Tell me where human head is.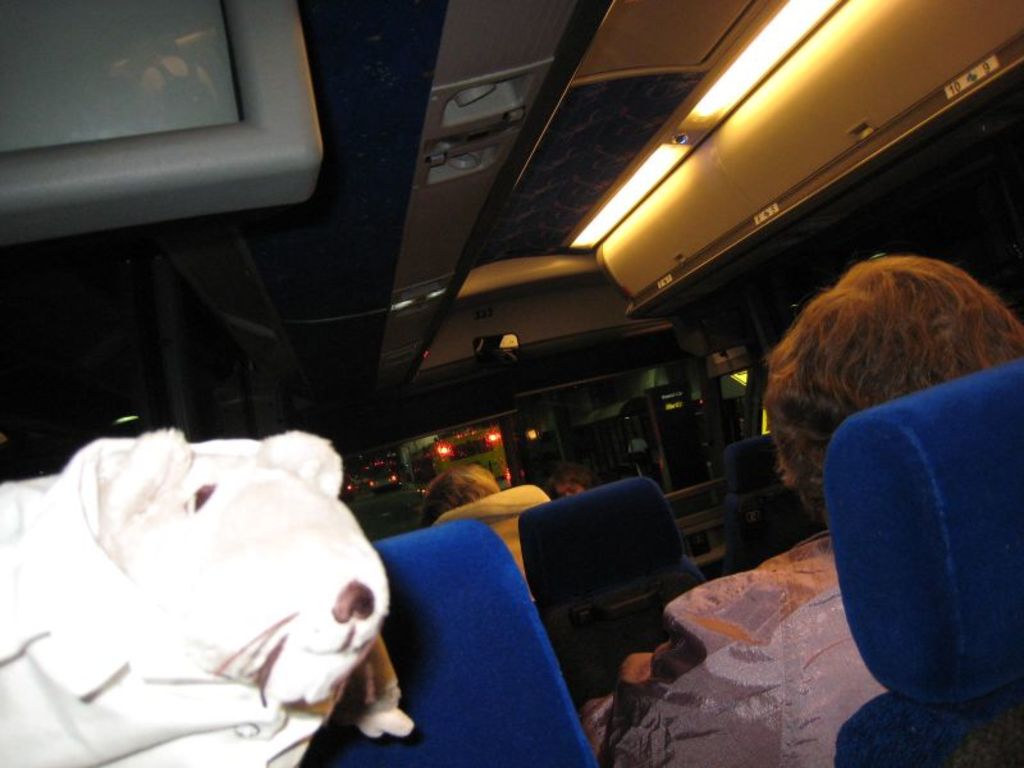
human head is at l=547, t=458, r=607, b=499.
